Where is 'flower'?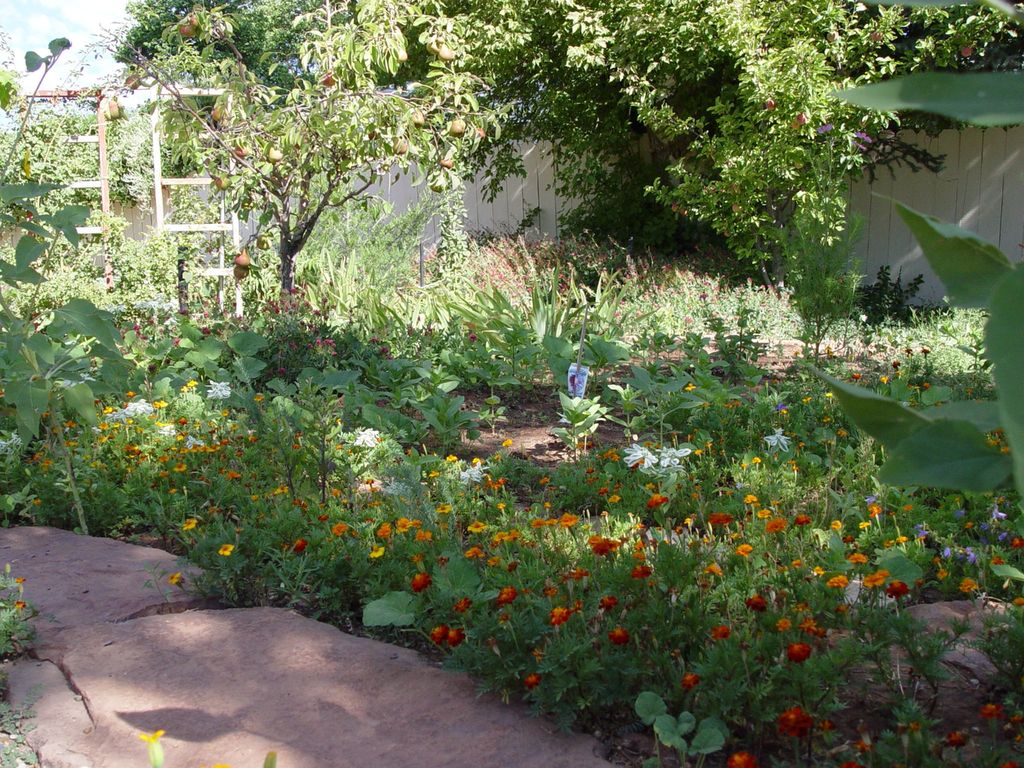
(left=453, top=604, right=468, bottom=616).
